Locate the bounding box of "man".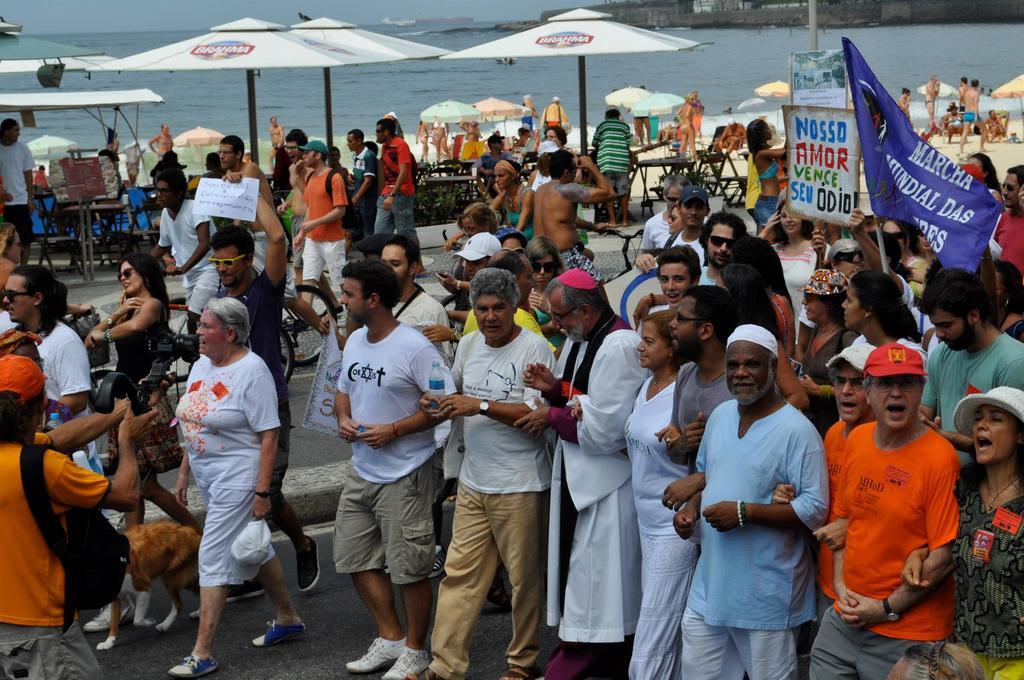
Bounding box: [x1=531, y1=147, x2=615, y2=282].
